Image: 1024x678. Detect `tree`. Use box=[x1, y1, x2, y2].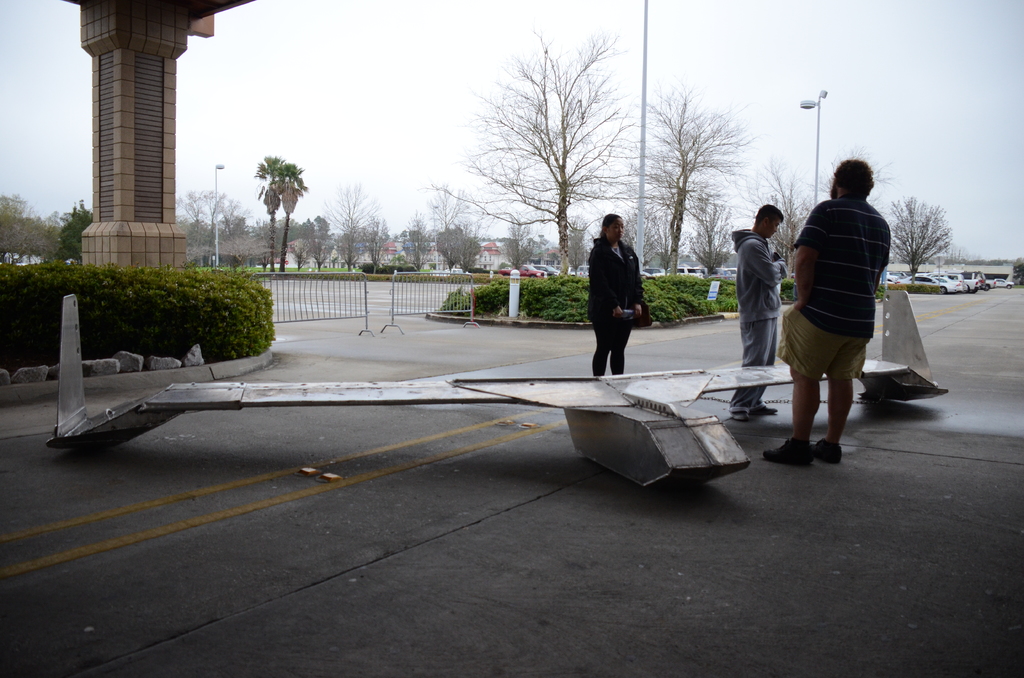
box=[621, 79, 766, 275].
